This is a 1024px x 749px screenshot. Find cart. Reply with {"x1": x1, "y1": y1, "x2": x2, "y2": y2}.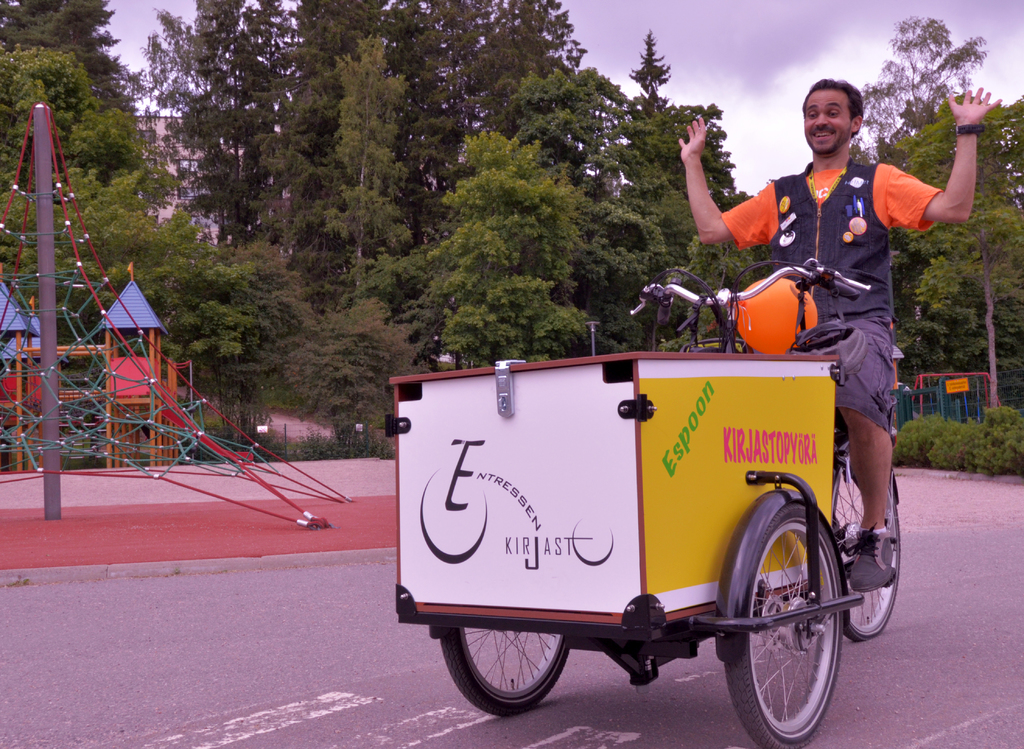
{"x1": 384, "y1": 255, "x2": 900, "y2": 746}.
